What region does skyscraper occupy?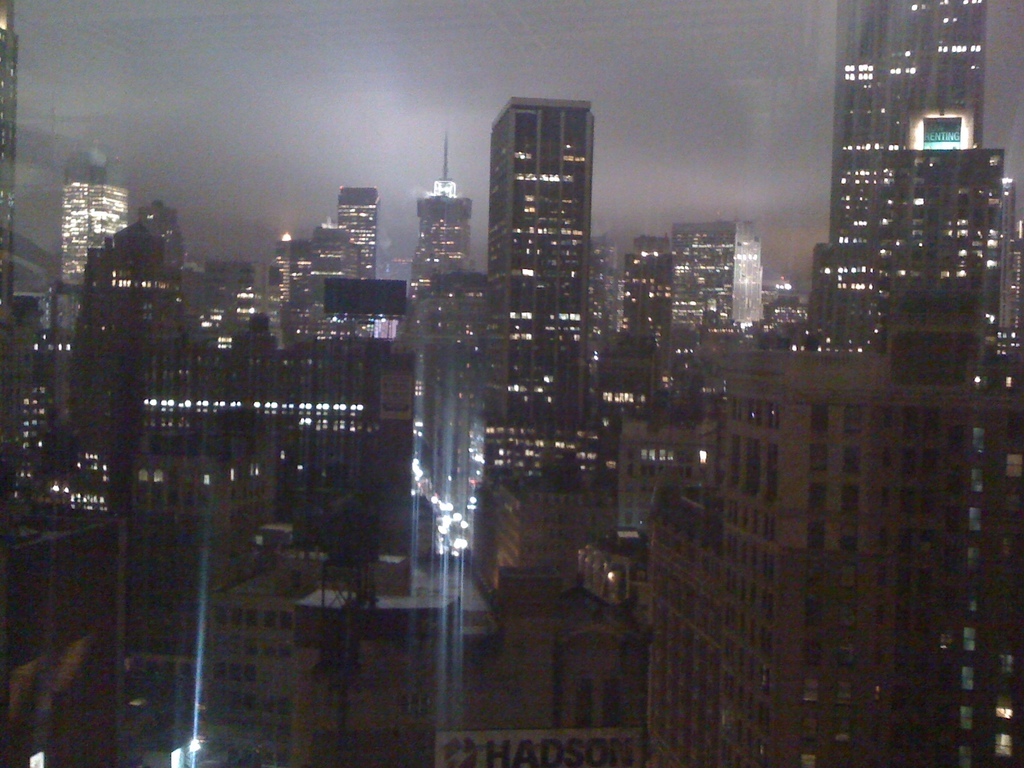
crop(99, 308, 417, 558).
